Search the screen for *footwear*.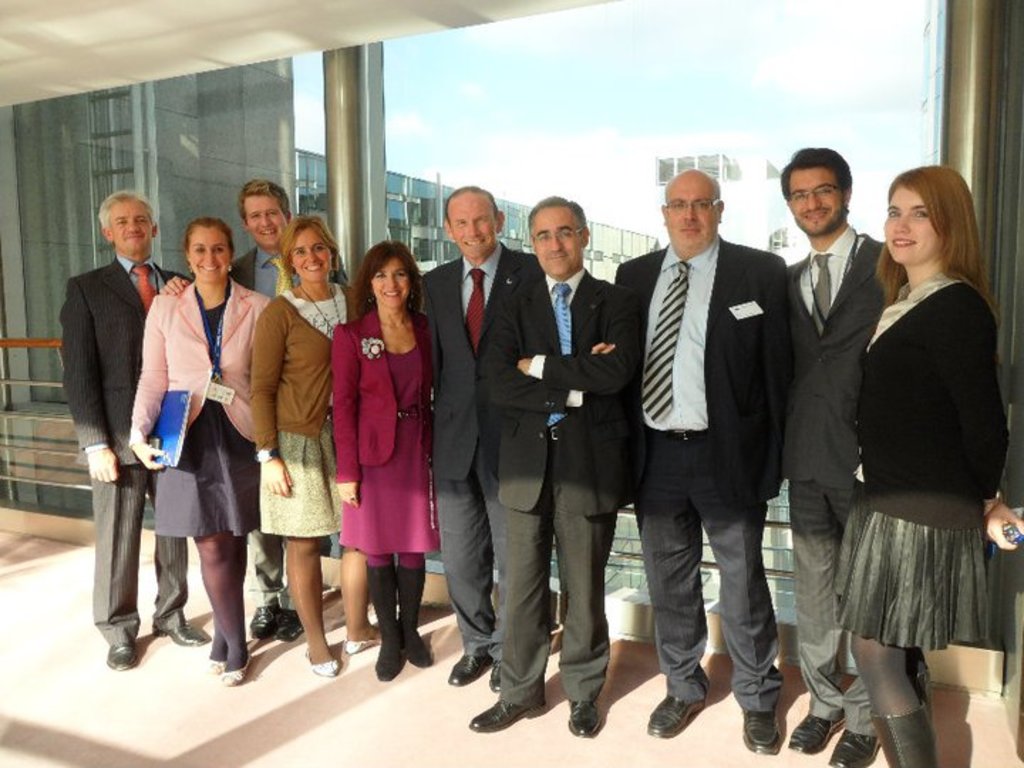
Found at rect(488, 653, 503, 694).
